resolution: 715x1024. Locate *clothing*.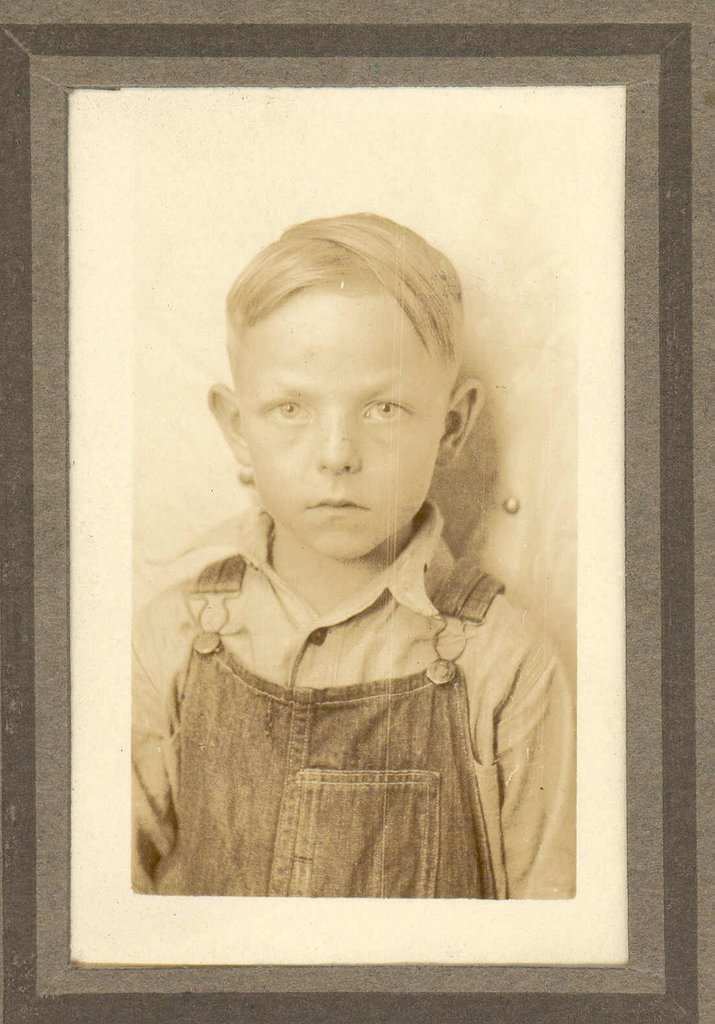
l=138, t=466, r=559, b=908.
